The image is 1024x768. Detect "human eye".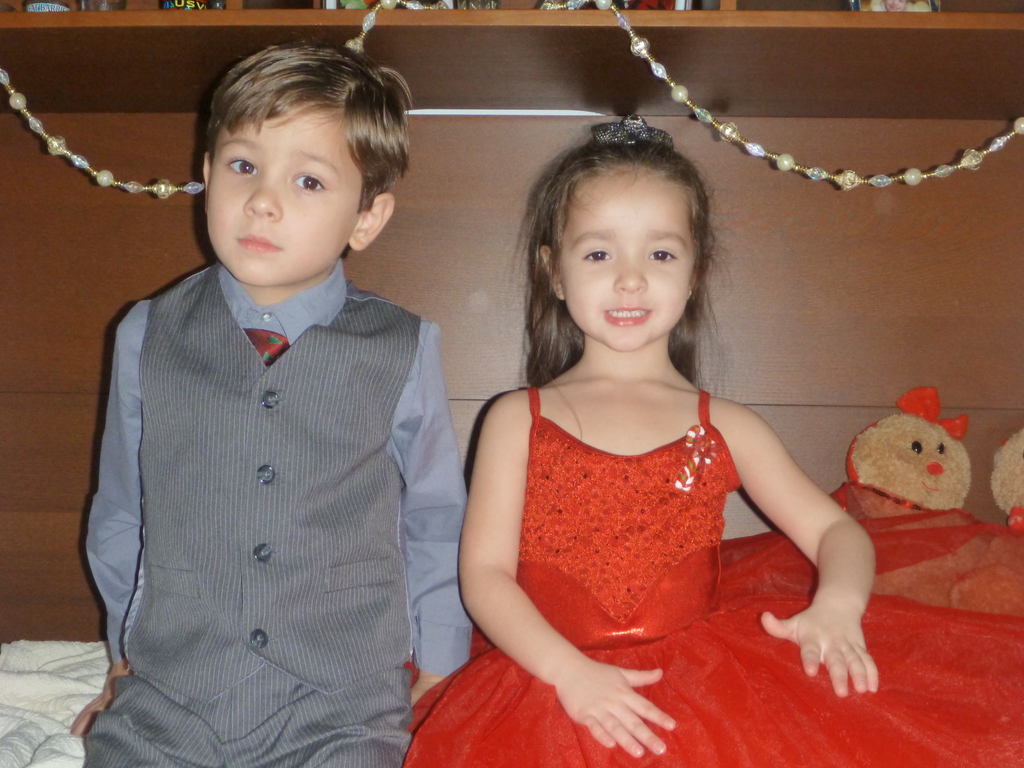
Detection: [288, 169, 328, 193].
